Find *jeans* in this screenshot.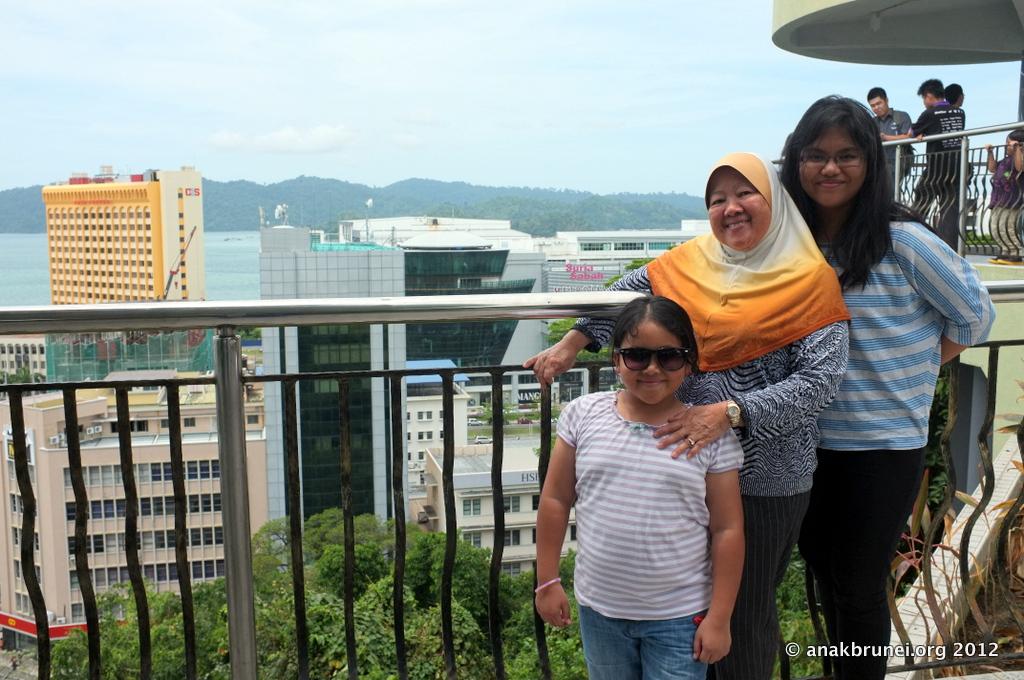
The bounding box for *jeans* is {"left": 580, "top": 608, "right": 711, "bottom": 679}.
